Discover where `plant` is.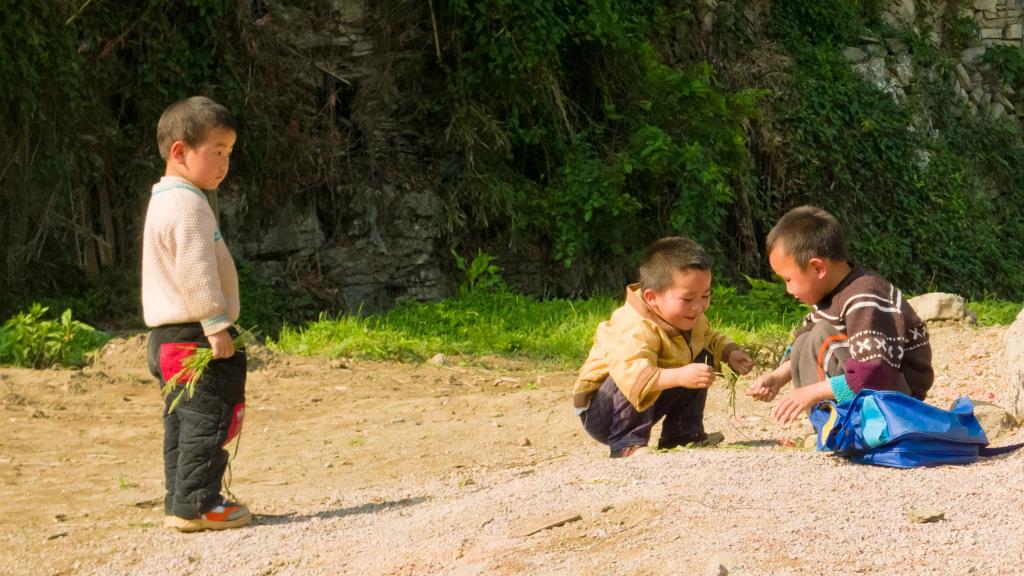
Discovered at x1=381, y1=0, x2=765, y2=231.
